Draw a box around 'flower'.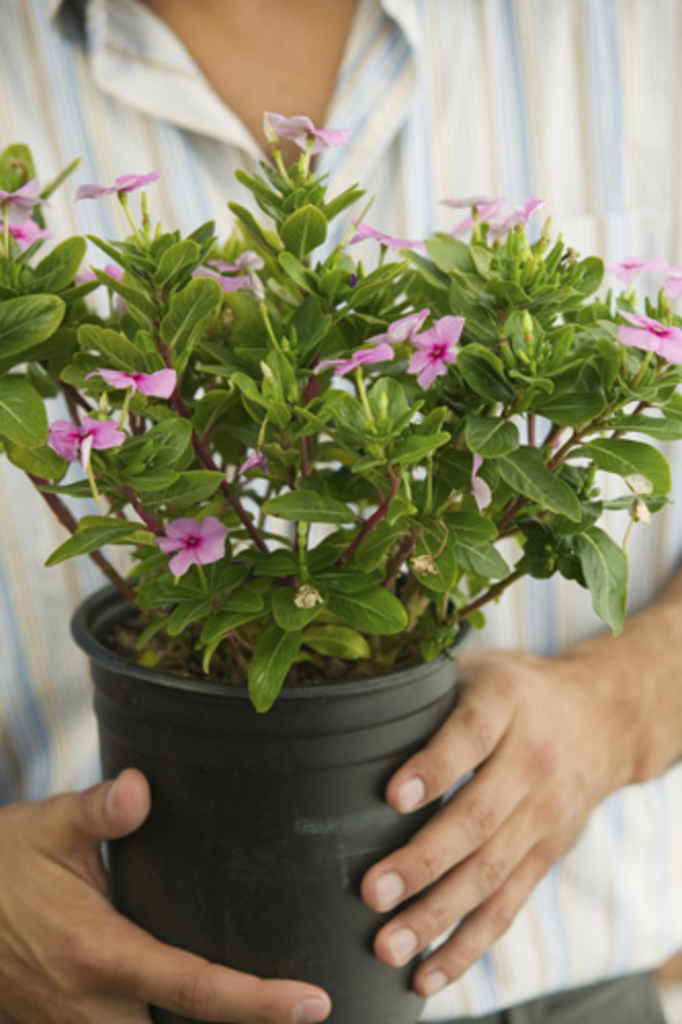
<box>47,412,121,459</box>.
